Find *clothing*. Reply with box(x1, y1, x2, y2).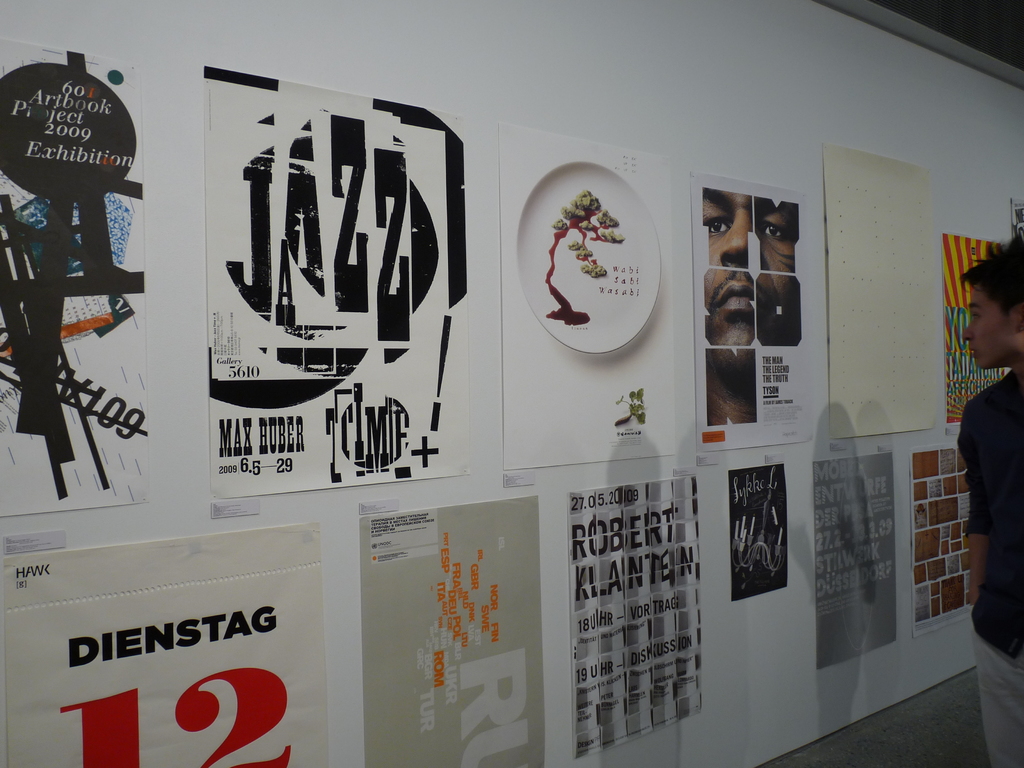
box(952, 369, 1023, 767).
